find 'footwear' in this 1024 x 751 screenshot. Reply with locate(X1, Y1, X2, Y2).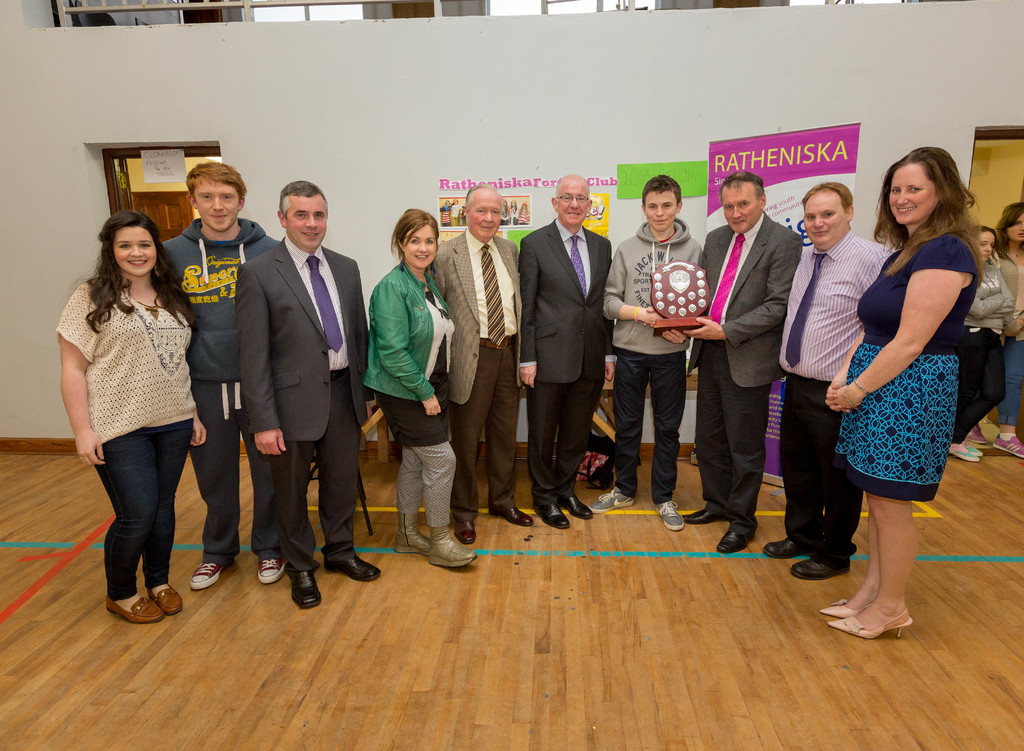
locate(390, 527, 435, 558).
